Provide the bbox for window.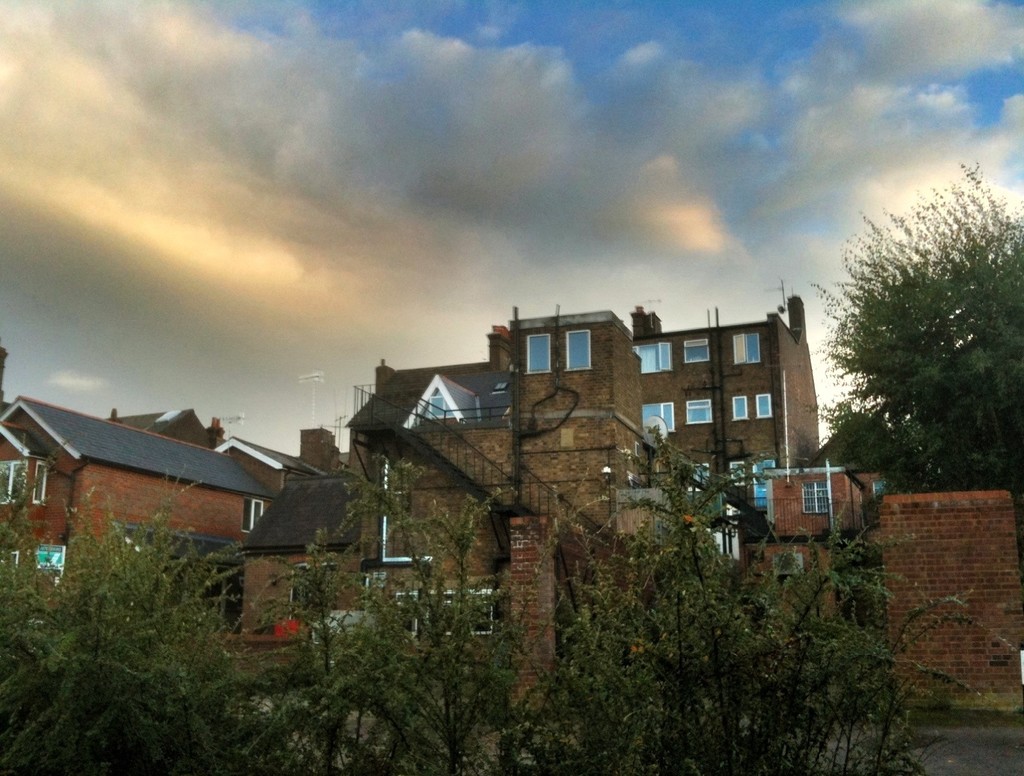
566:328:588:367.
